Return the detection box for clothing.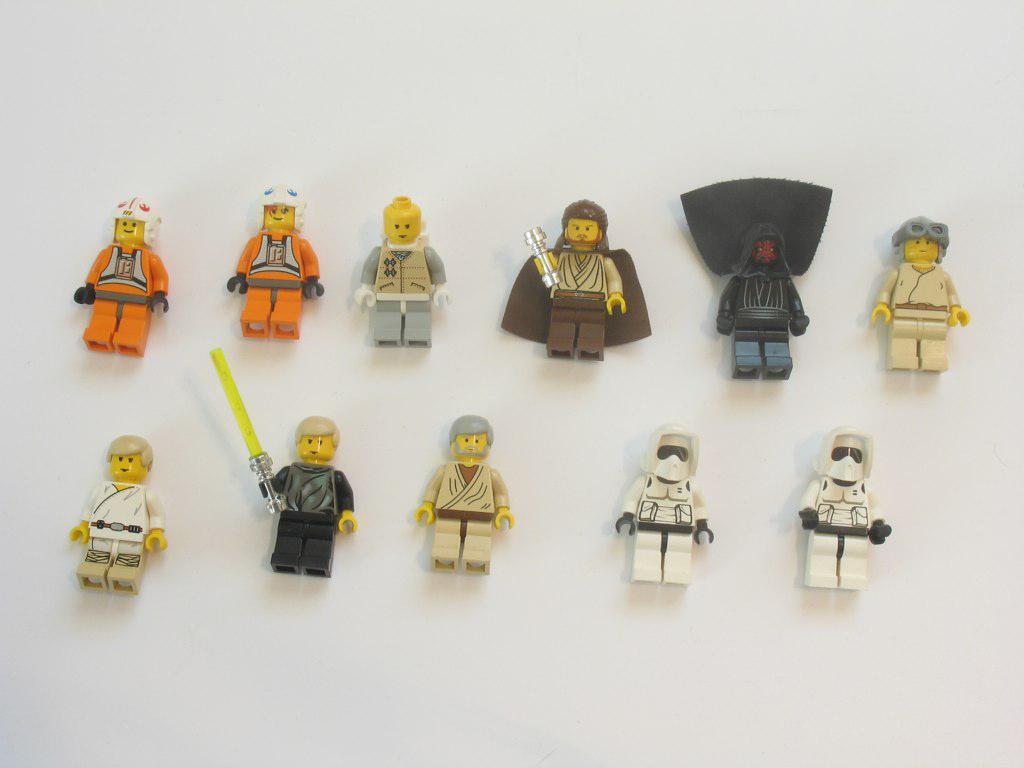
region(78, 240, 166, 330).
